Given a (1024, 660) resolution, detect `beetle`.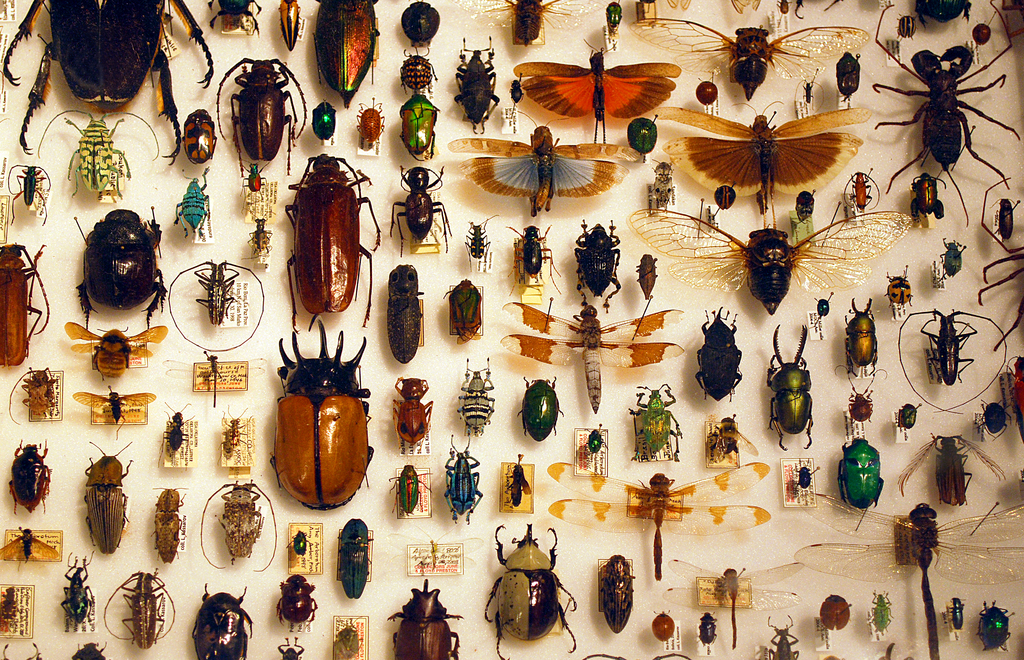
left=80, top=446, right=135, bottom=553.
